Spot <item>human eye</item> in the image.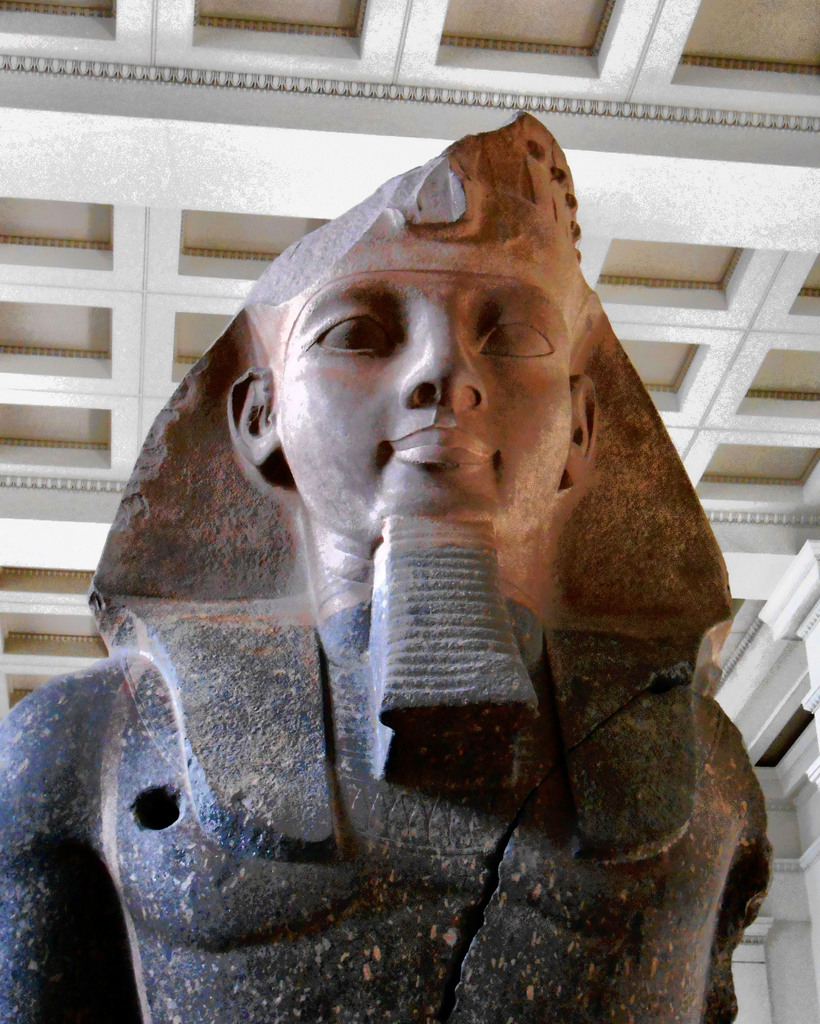
<item>human eye</item> found at [297, 293, 406, 374].
